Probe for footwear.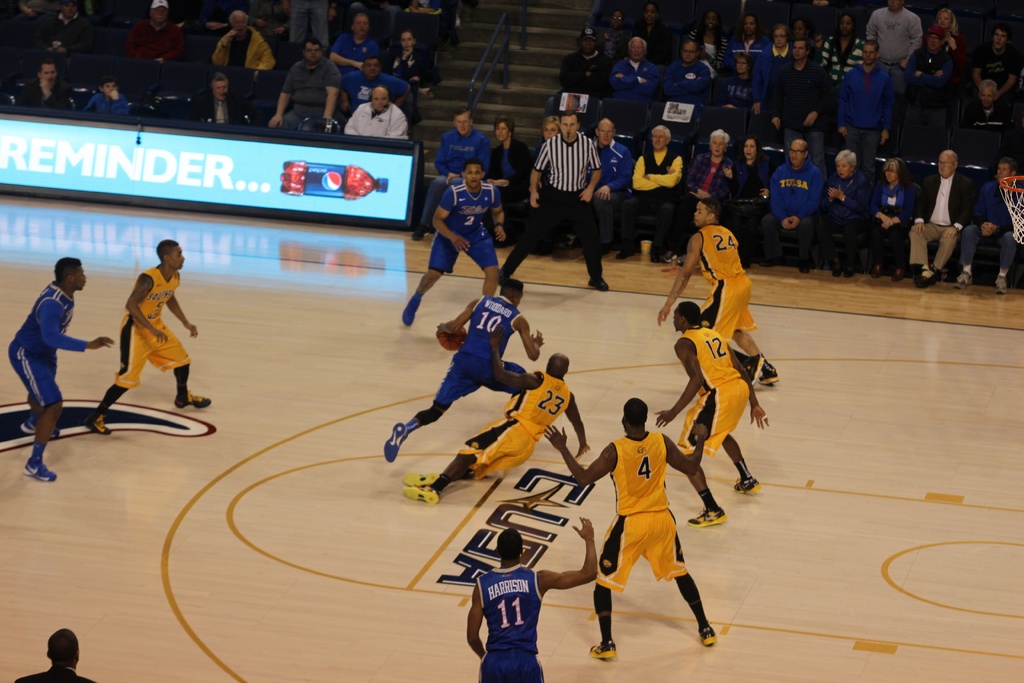
Probe result: 824,260,845,276.
